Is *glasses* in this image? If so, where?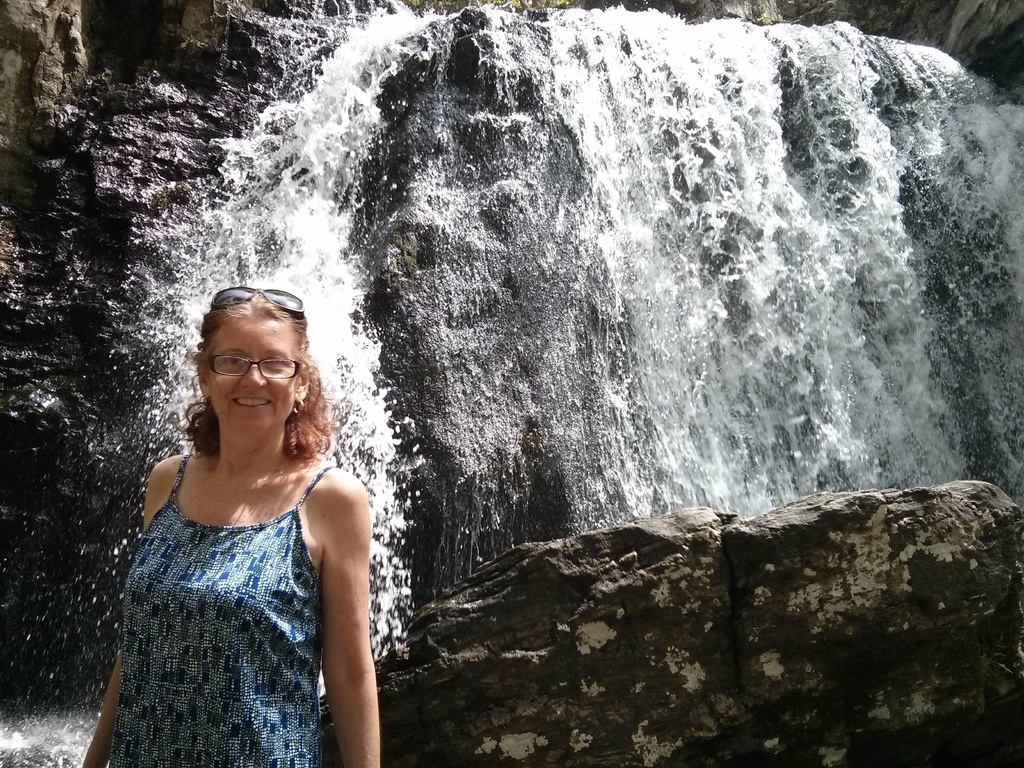
Yes, at [207,356,301,379].
